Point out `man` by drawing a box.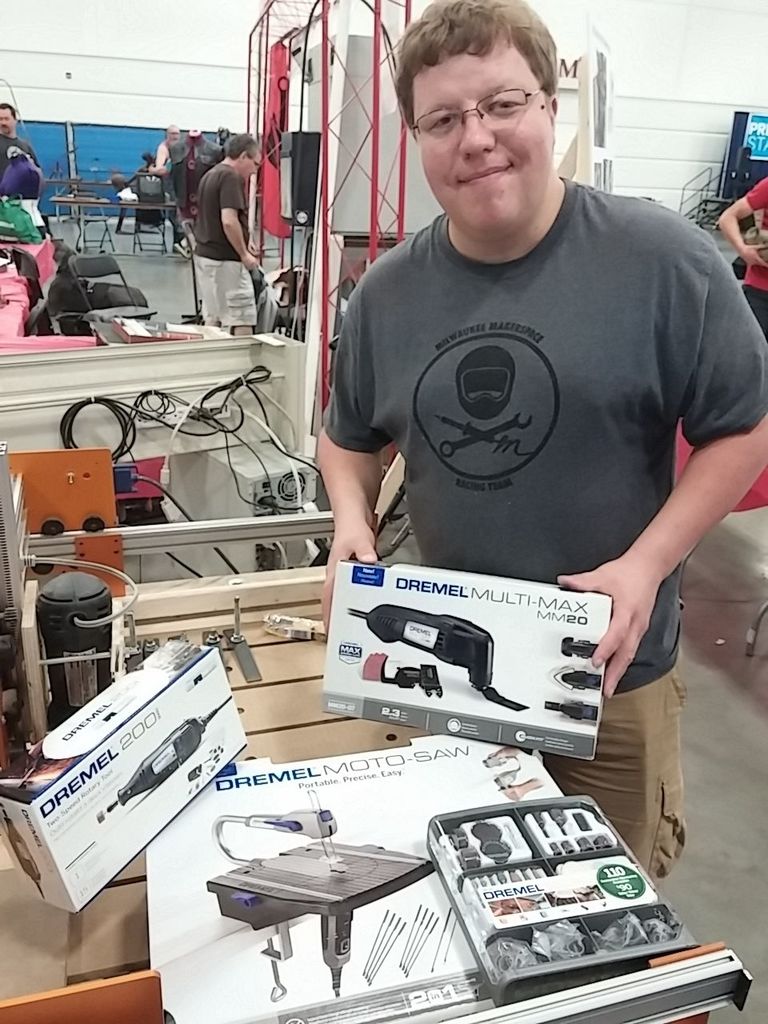
{"x1": 316, "y1": 0, "x2": 767, "y2": 889}.
